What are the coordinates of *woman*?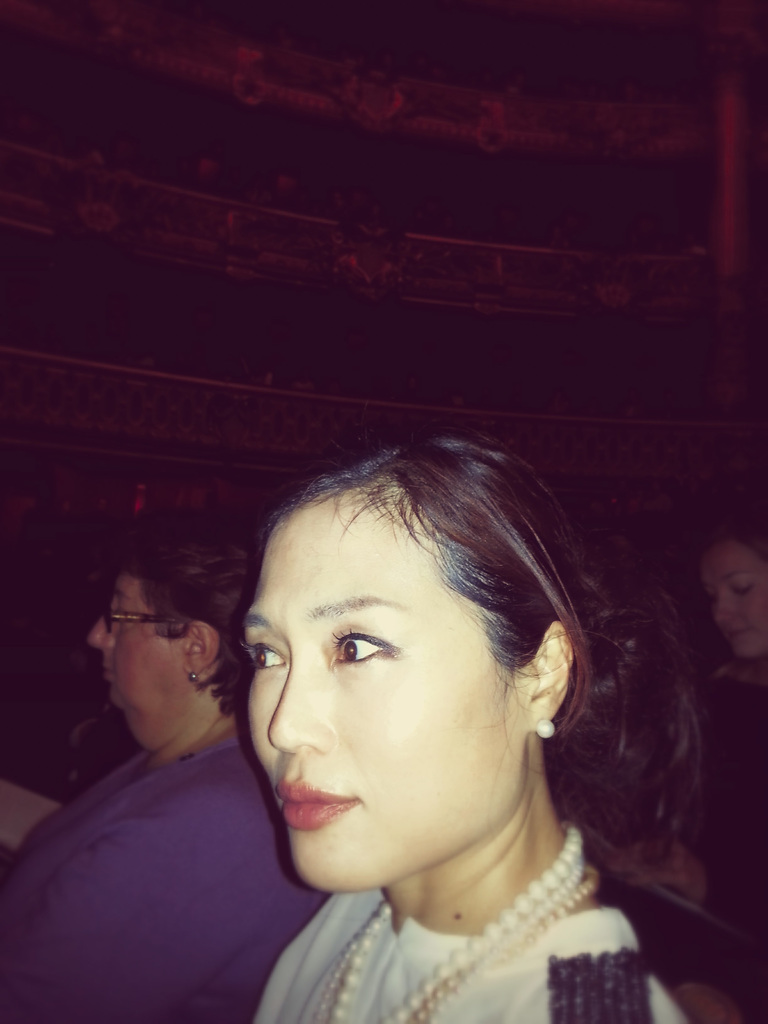
left=166, top=404, right=687, bottom=1020.
